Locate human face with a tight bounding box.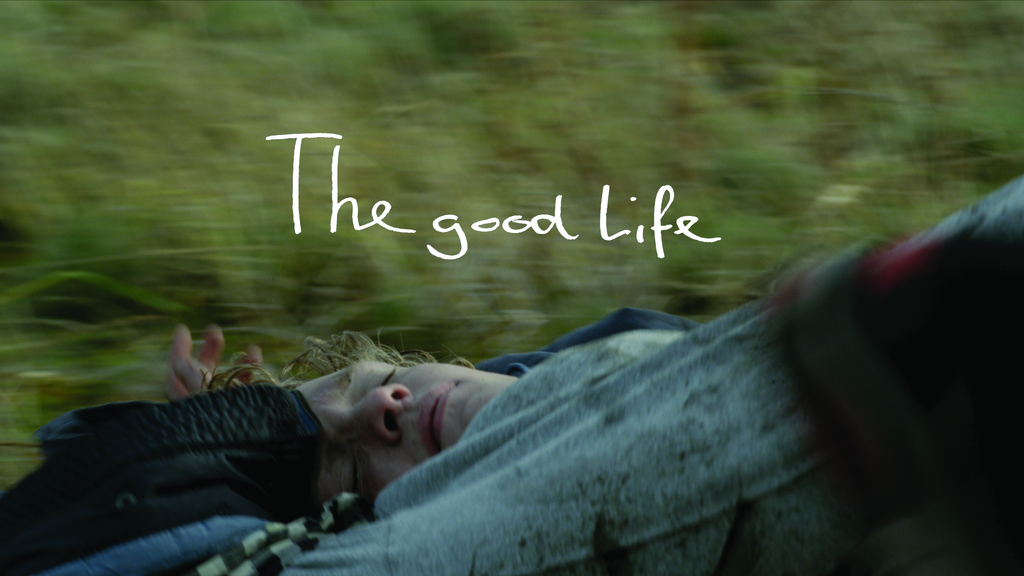
294,356,513,474.
